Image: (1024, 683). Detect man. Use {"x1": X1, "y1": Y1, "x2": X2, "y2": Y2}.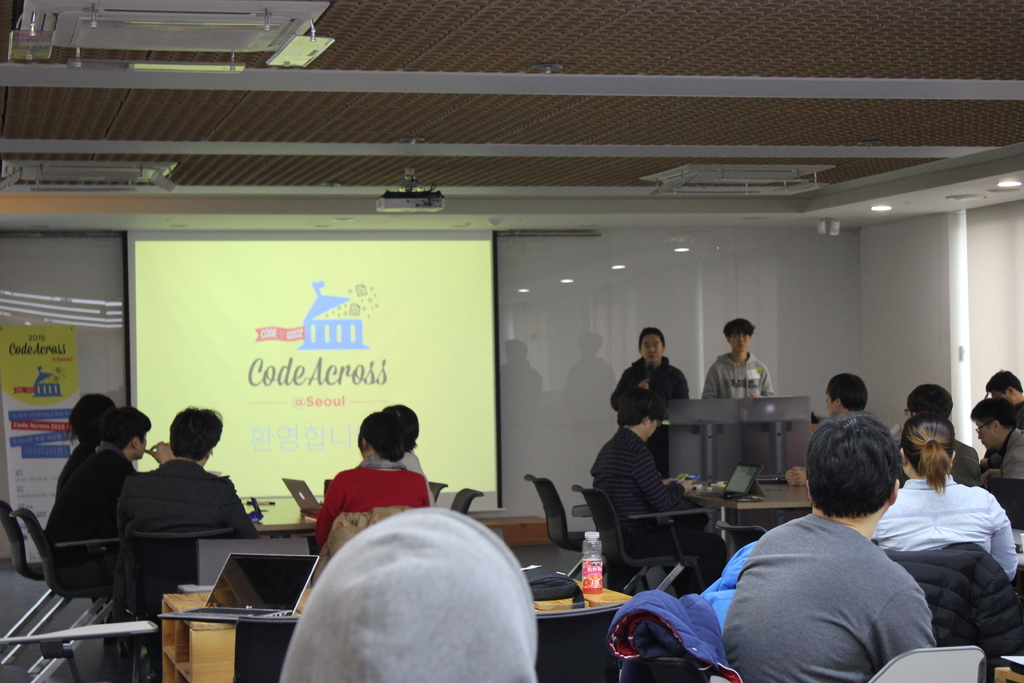
{"x1": 688, "y1": 315, "x2": 782, "y2": 409}.
